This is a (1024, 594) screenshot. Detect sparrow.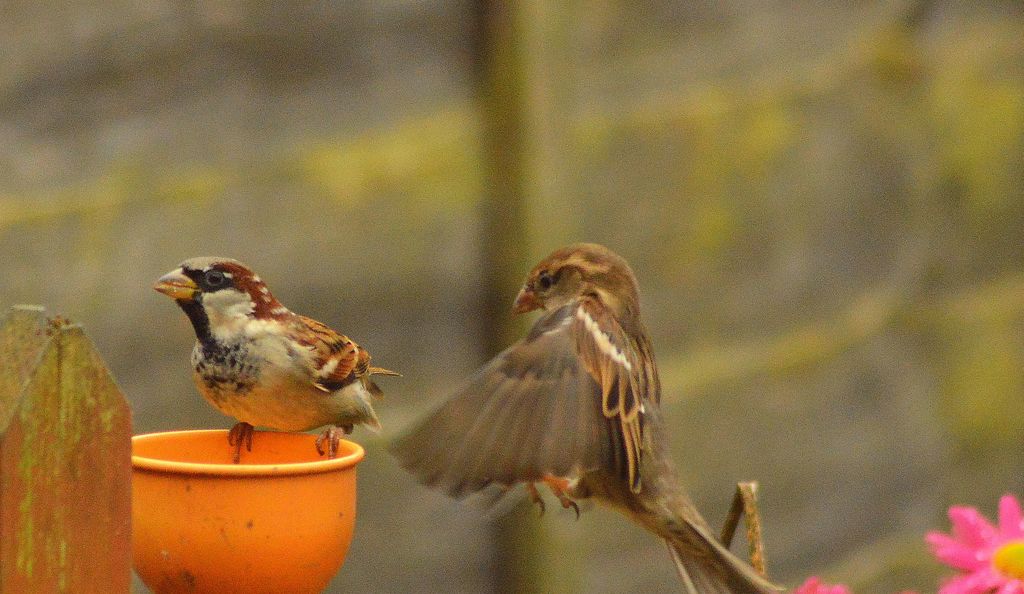
crop(145, 259, 397, 468).
